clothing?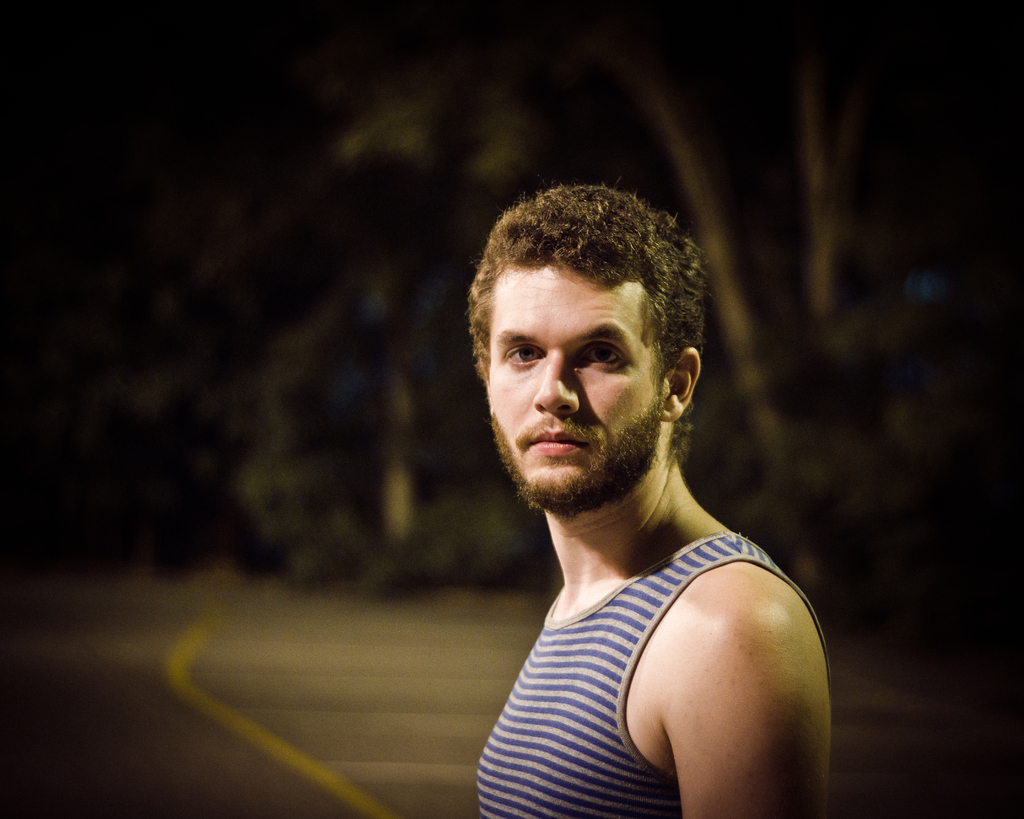
box(480, 436, 819, 799)
